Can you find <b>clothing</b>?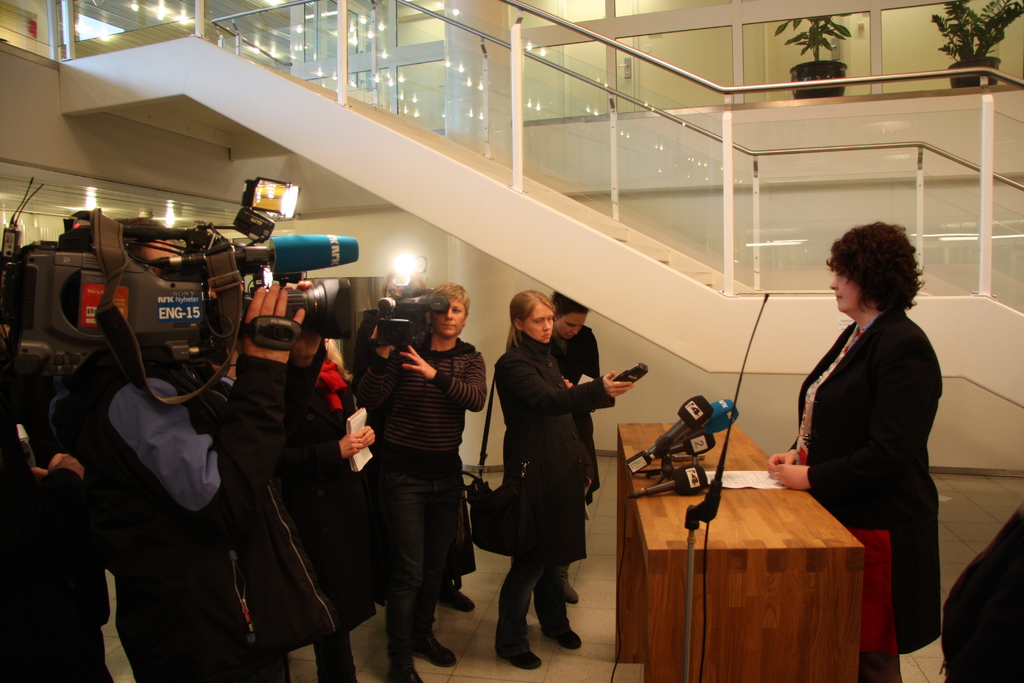
Yes, bounding box: [left=357, top=330, right=491, bottom=657].
